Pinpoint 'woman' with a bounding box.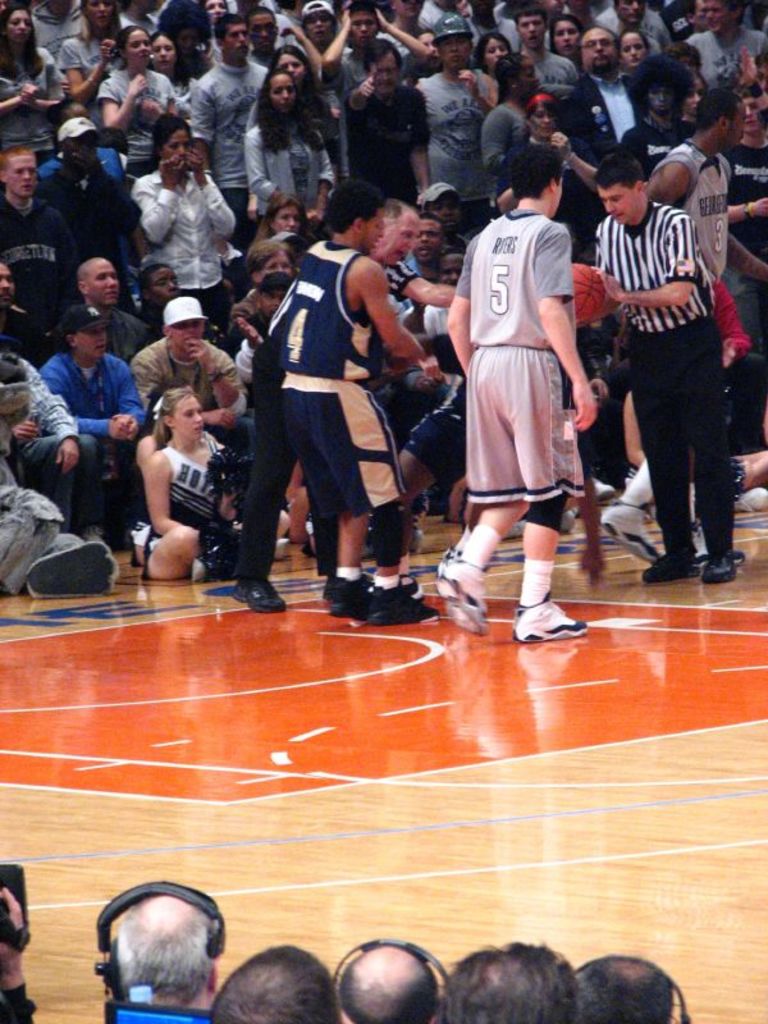
{"x1": 128, "y1": 114, "x2": 233, "y2": 321}.
